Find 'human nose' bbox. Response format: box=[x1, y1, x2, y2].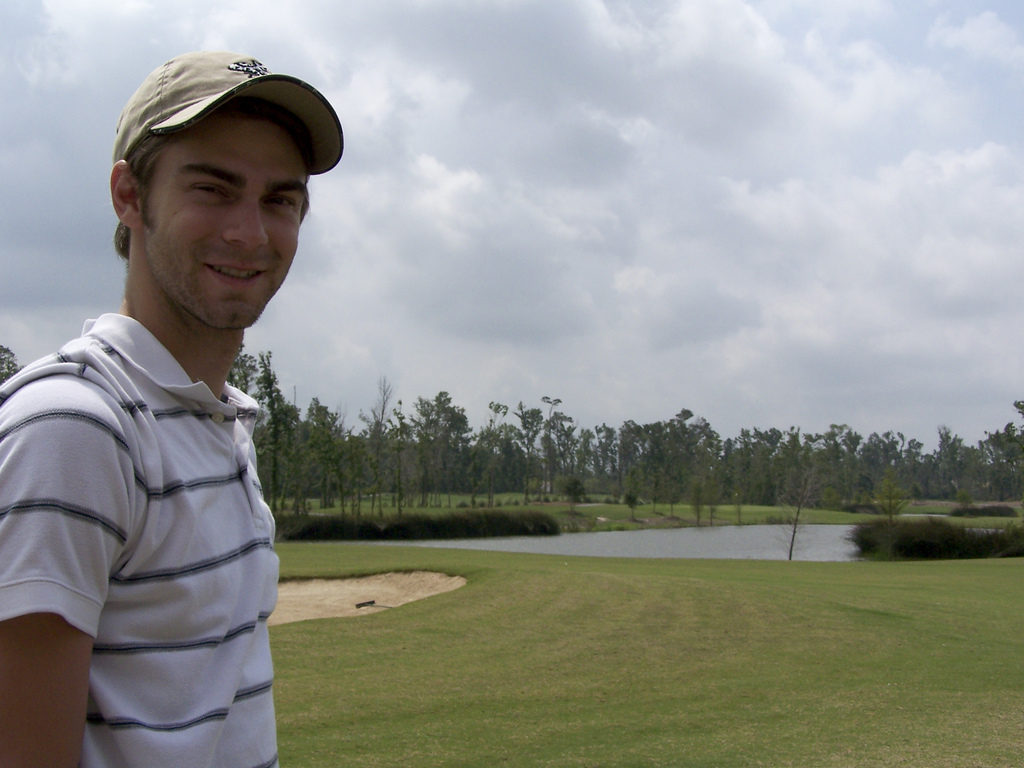
box=[224, 197, 270, 254].
